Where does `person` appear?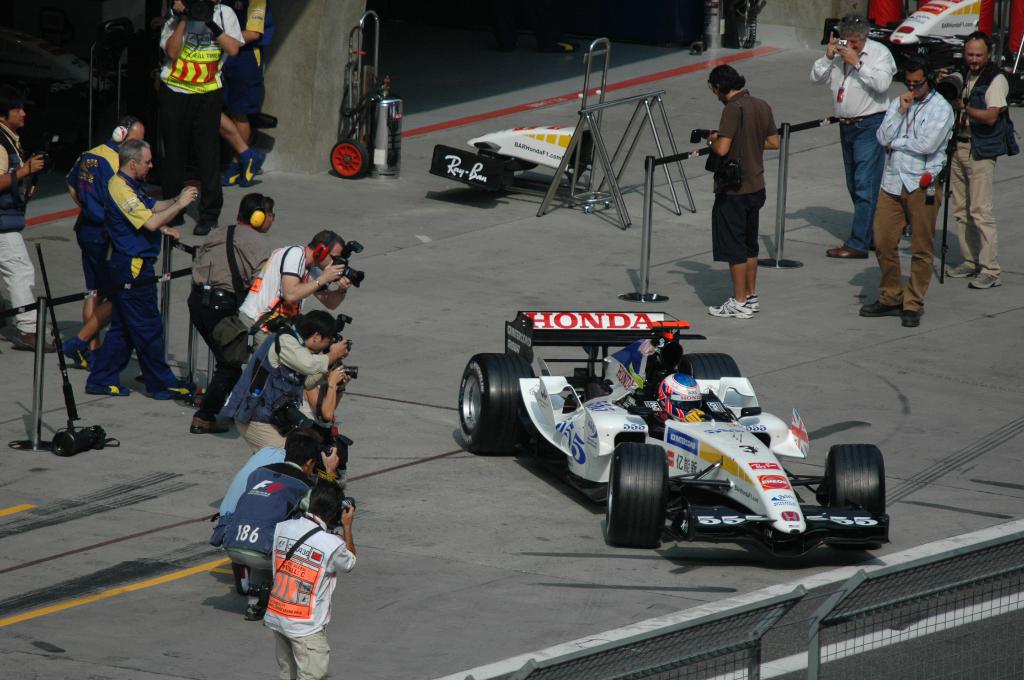
Appears at (left=150, top=0, right=241, bottom=233).
